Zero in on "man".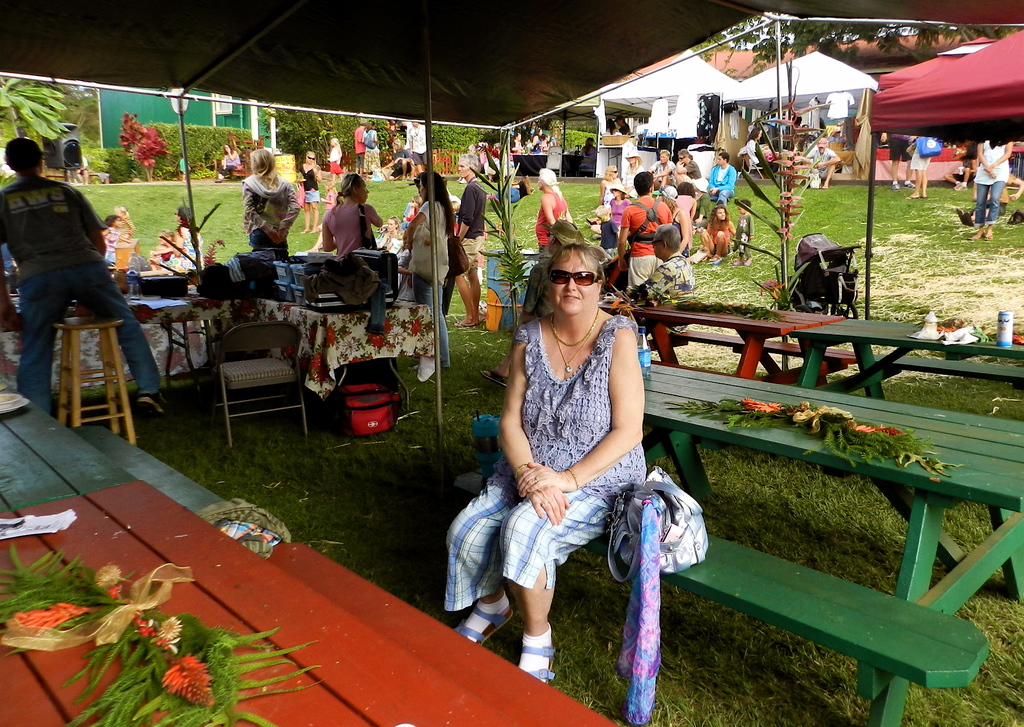
Zeroed in: bbox=(406, 120, 431, 174).
